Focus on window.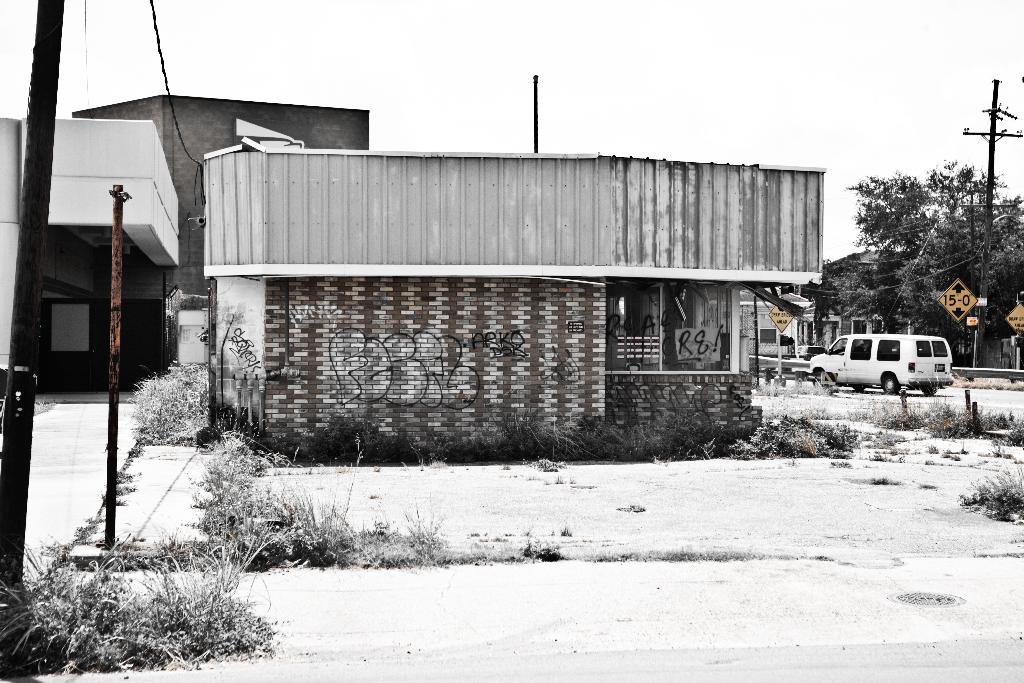
Focused at bbox=[607, 278, 739, 372].
